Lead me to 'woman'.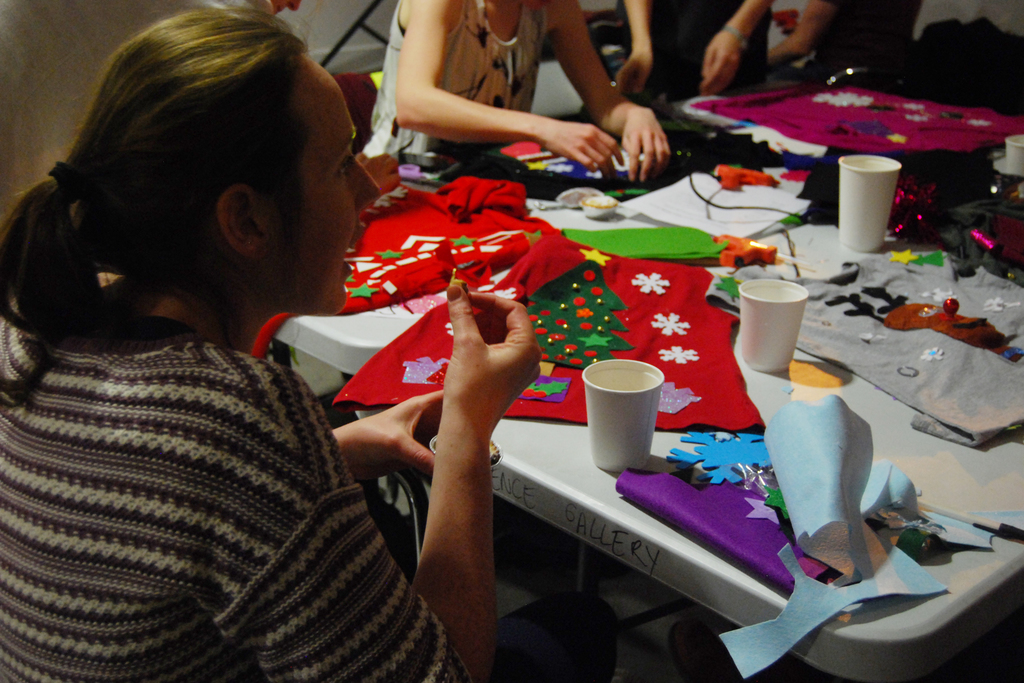
Lead to left=613, top=0, right=778, bottom=97.
